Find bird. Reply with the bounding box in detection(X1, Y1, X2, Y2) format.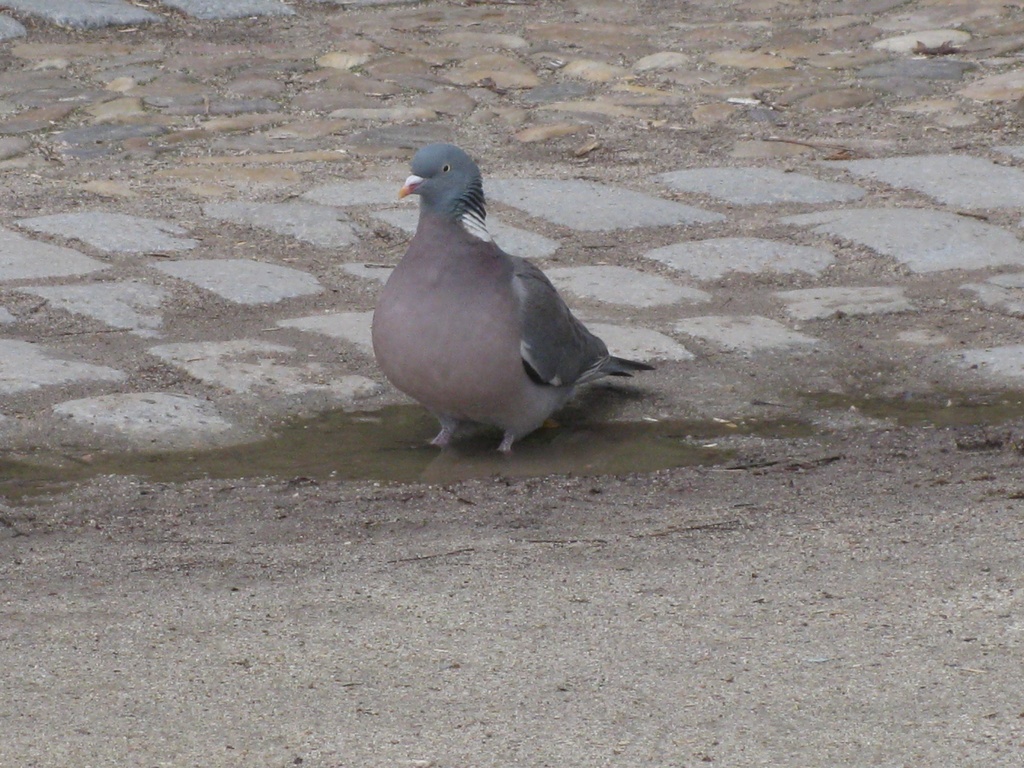
detection(370, 147, 648, 465).
